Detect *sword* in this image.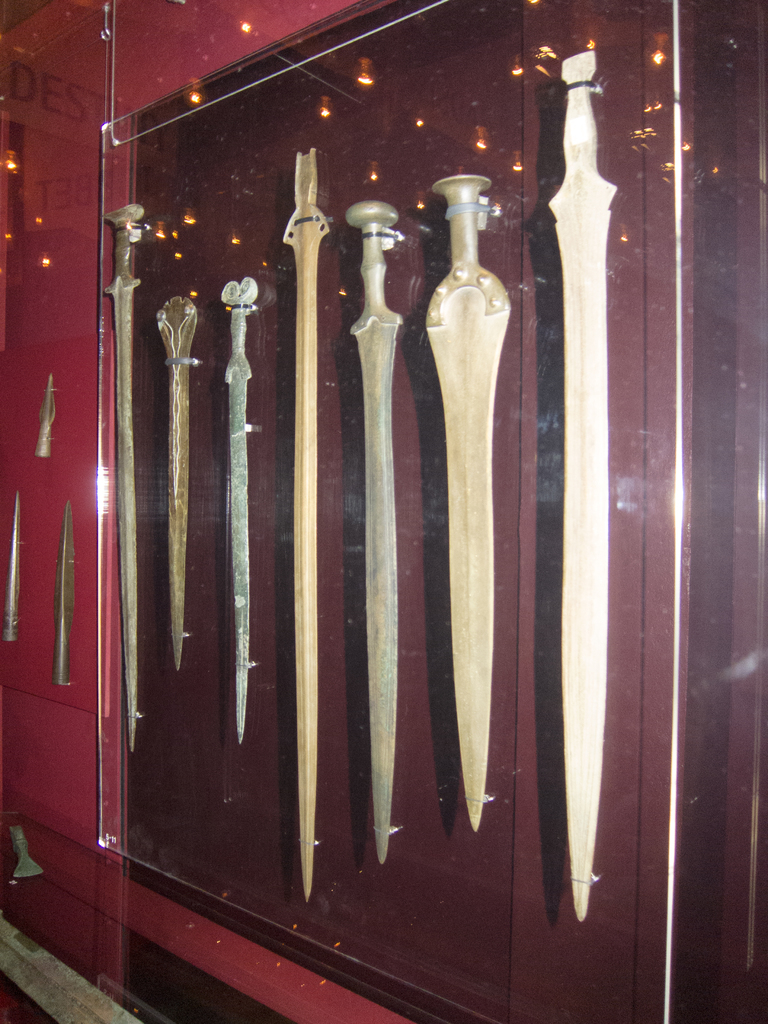
Detection: x1=282 y1=148 x2=330 y2=897.
